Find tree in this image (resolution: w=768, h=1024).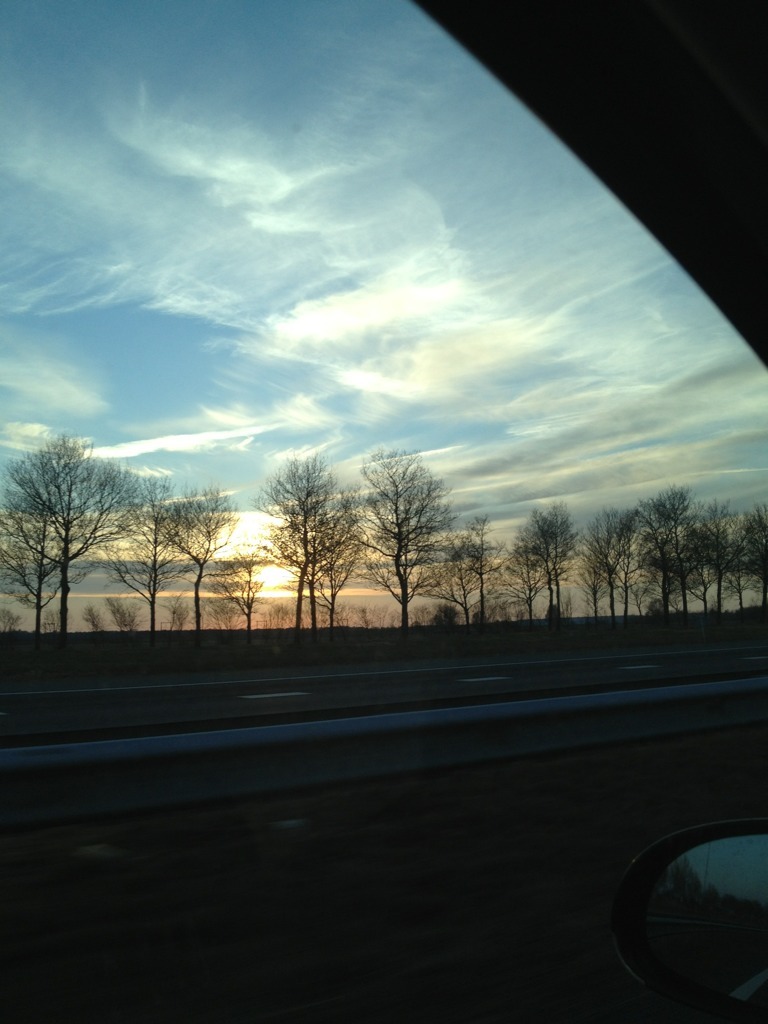
(left=147, top=479, right=236, bottom=635).
